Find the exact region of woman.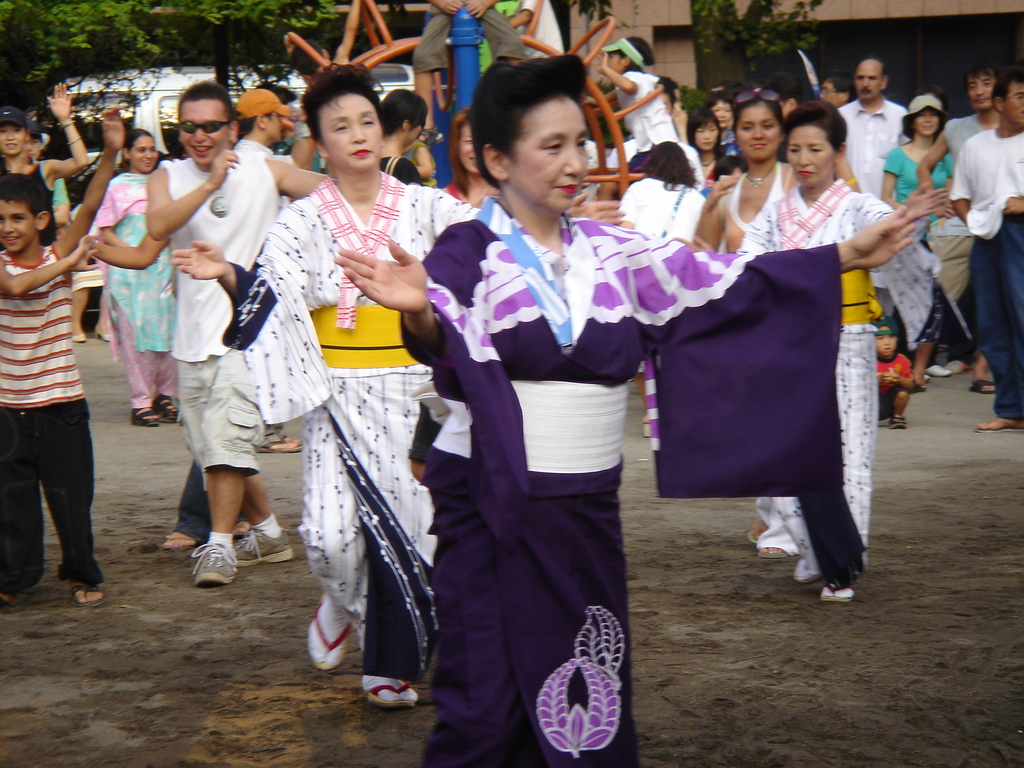
Exact region: BBox(692, 86, 801, 561).
